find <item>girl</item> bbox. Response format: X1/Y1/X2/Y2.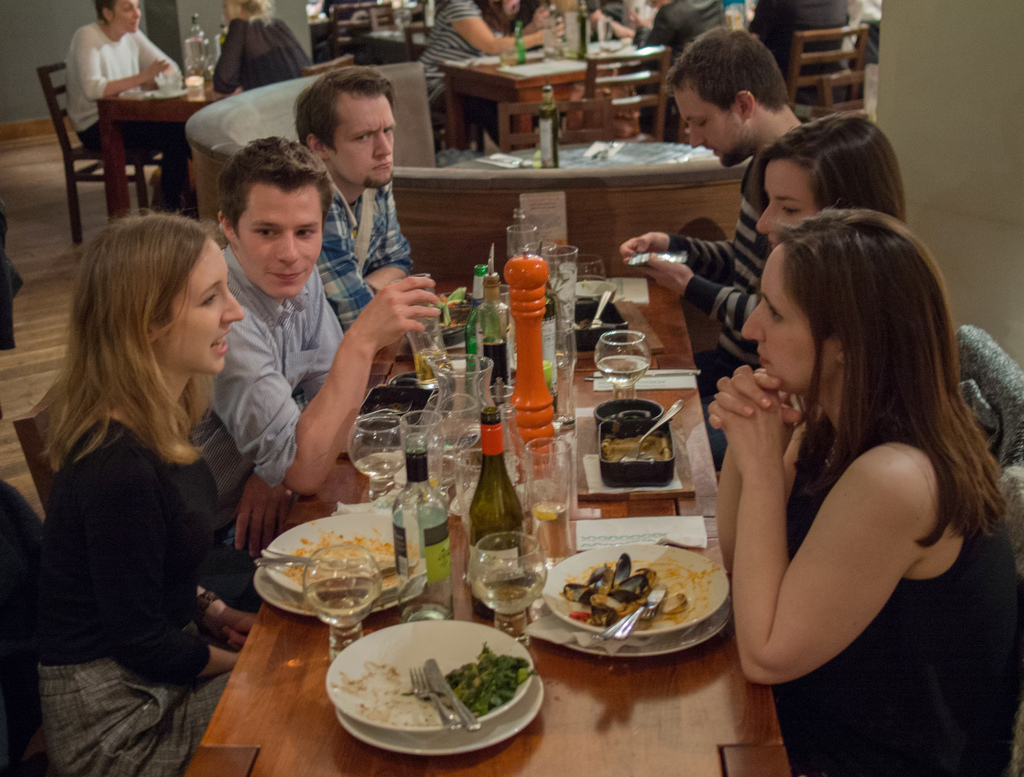
33/209/255/776.
